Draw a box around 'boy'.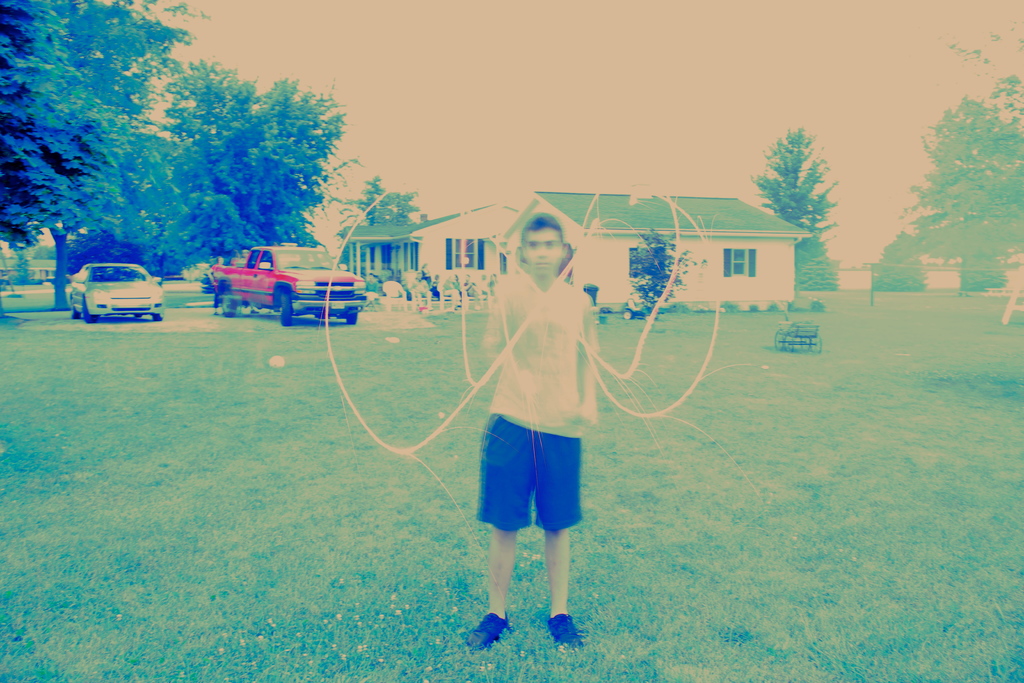
l=470, t=193, r=609, b=648.
